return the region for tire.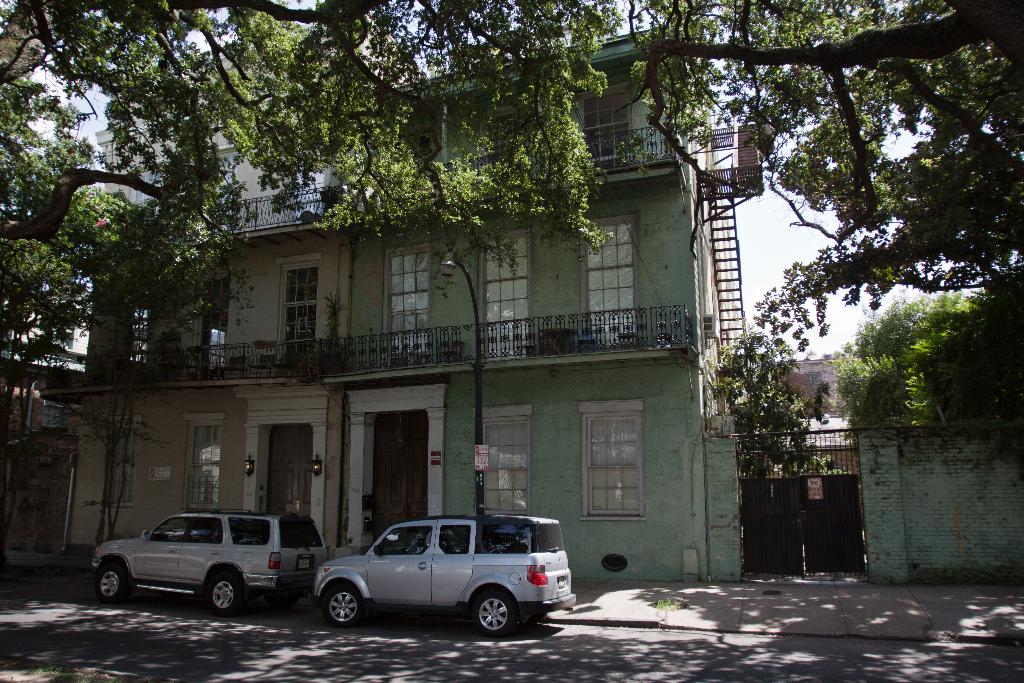
{"x1": 321, "y1": 582, "x2": 364, "y2": 630}.
